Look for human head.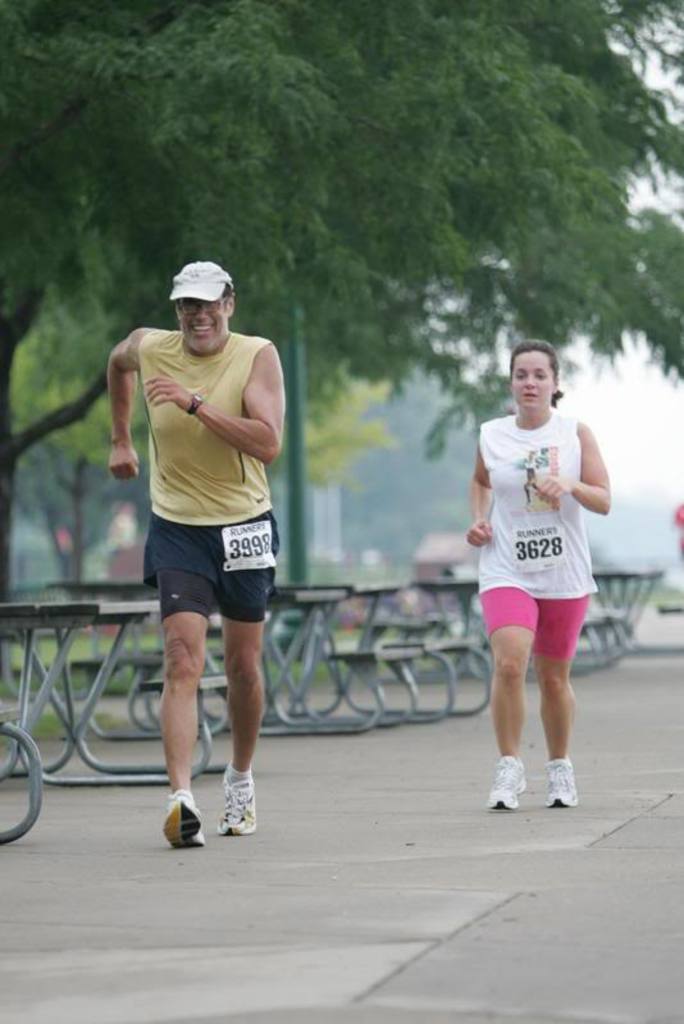
Found: l=173, t=262, r=232, b=352.
